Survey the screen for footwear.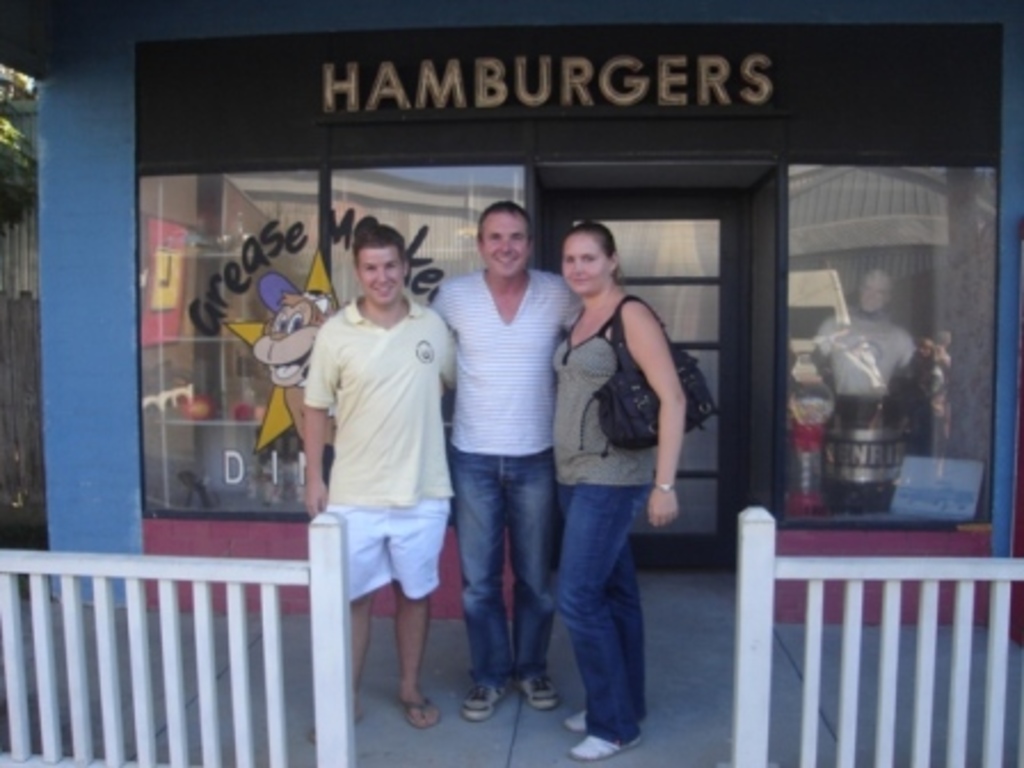
Survey found: 565:704:587:738.
